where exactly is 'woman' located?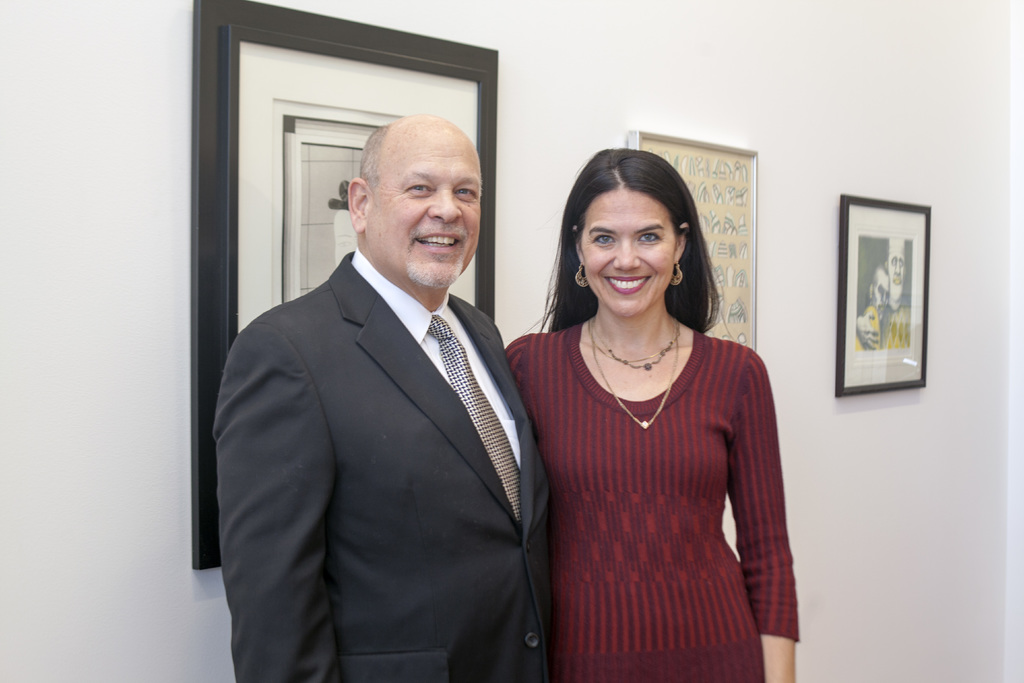
Its bounding box is <region>508, 144, 793, 670</region>.
